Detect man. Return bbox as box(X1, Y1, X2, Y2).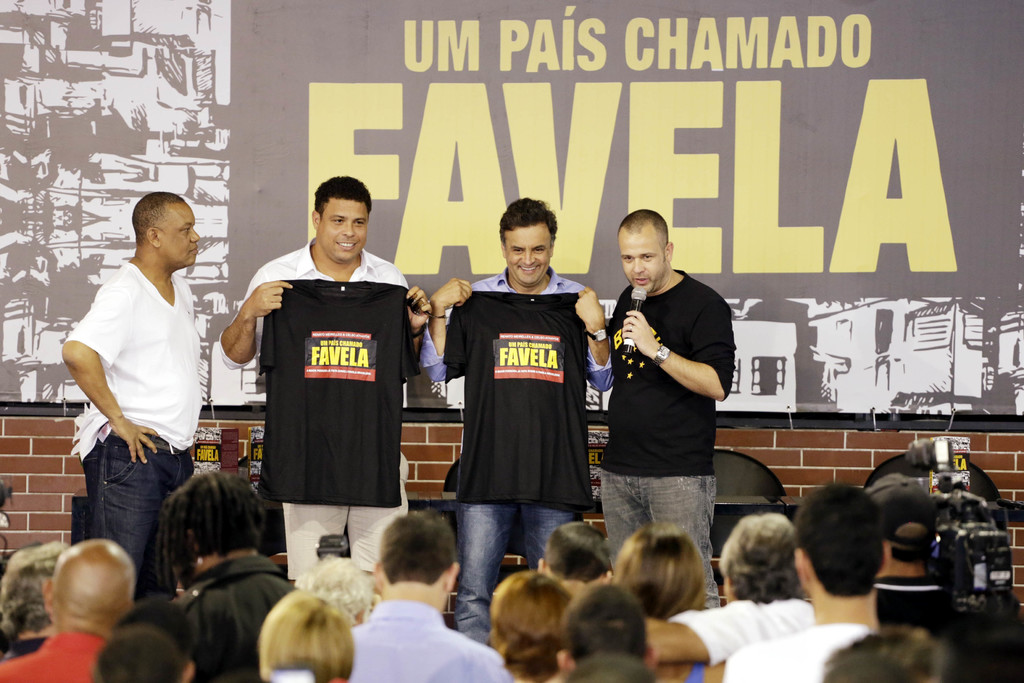
box(416, 197, 615, 646).
